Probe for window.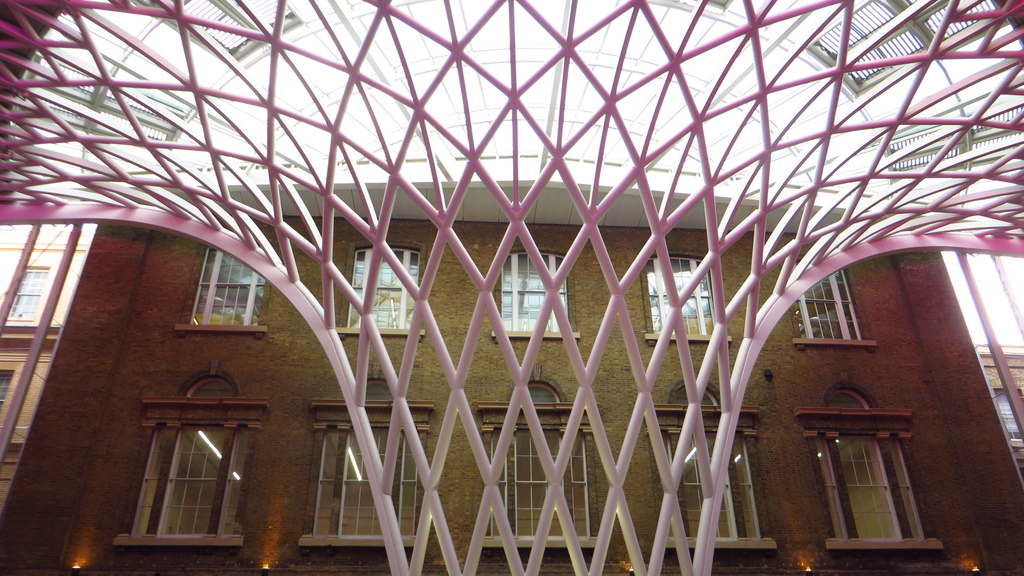
Probe result: bbox=(640, 256, 729, 342).
